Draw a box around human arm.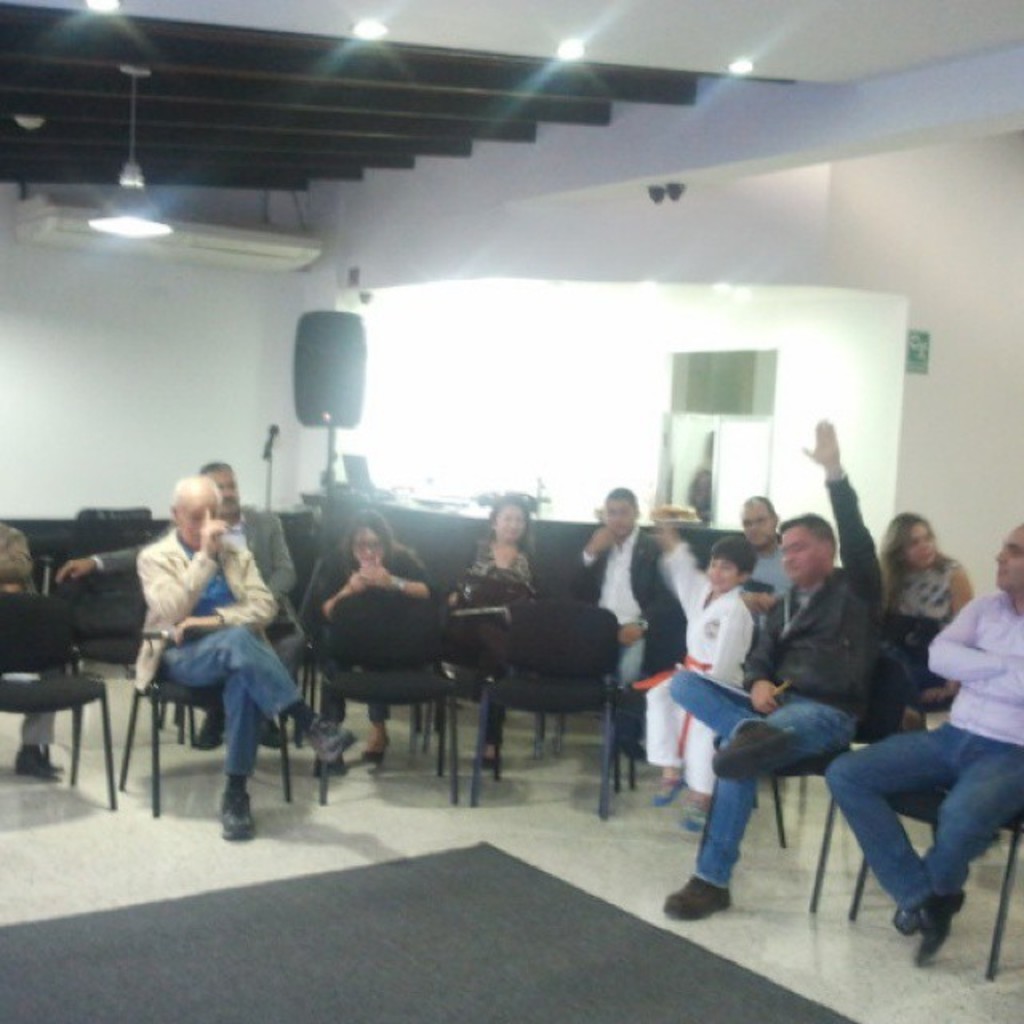
<bbox>925, 565, 973, 702</bbox>.
